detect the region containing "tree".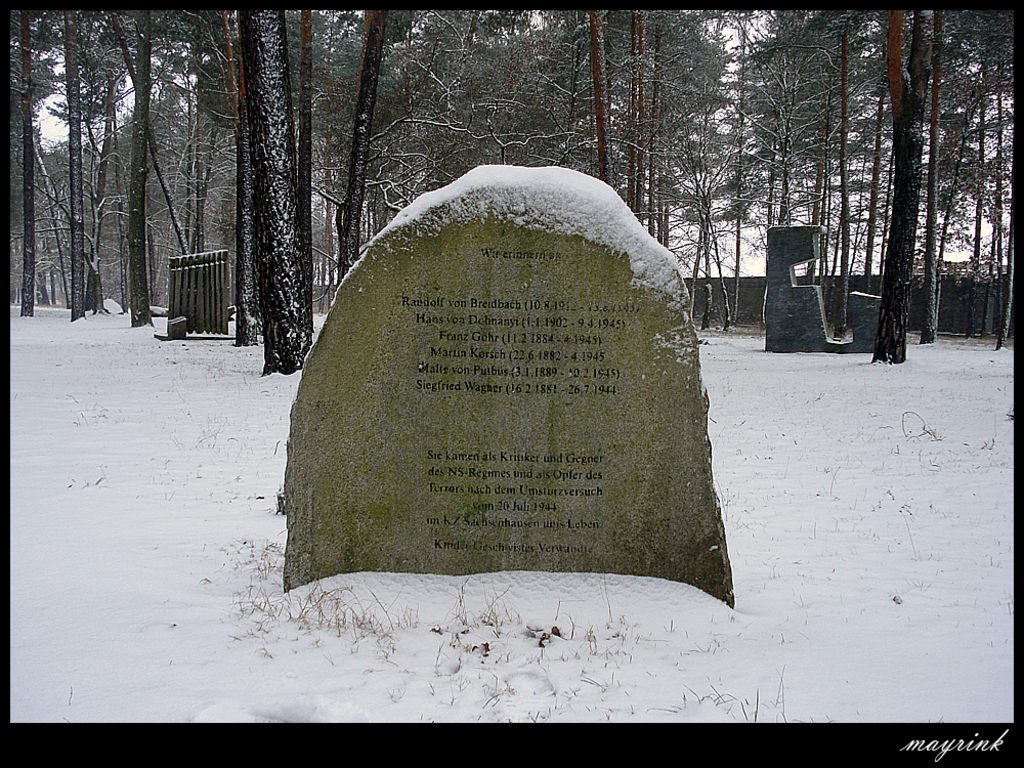
locate(237, 10, 314, 374).
